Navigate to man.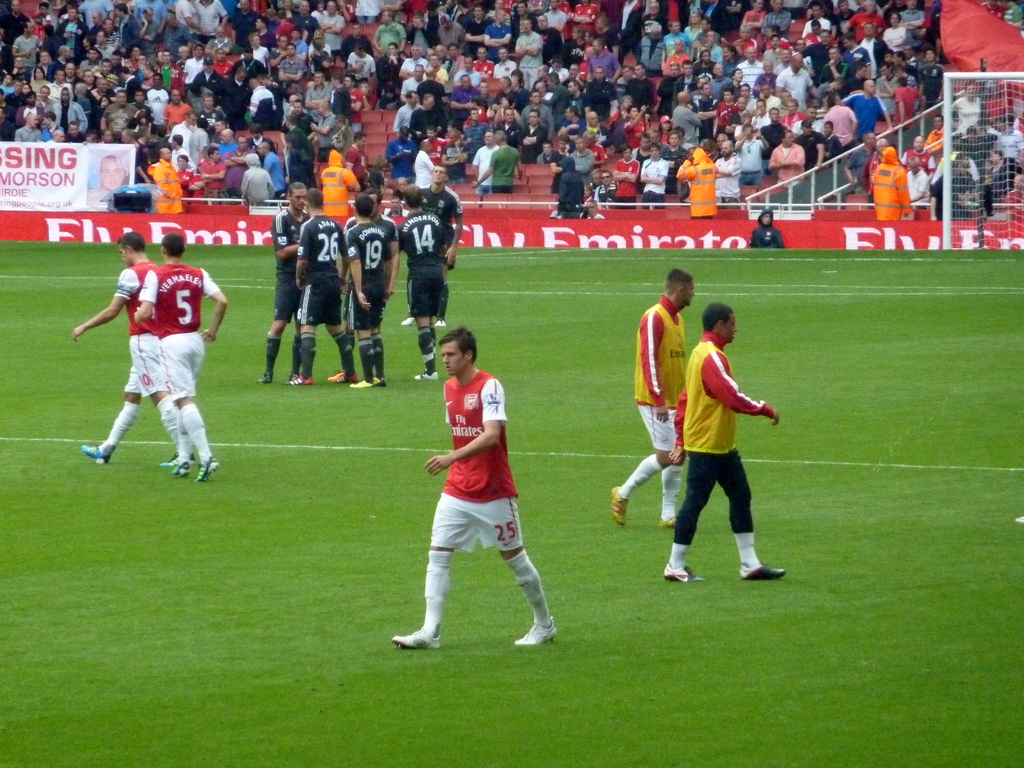
Navigation target: {"x1": 351, "y1": 195, "x2": 398, "y2": 393}.
